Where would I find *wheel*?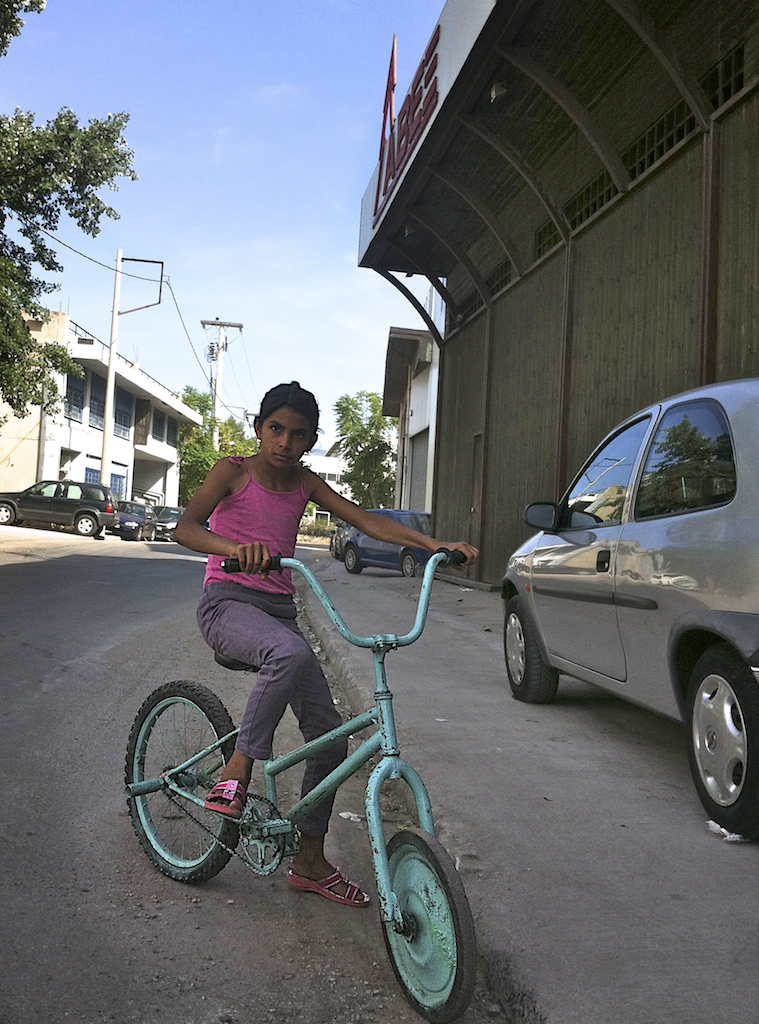
At {"left": 12, "top": 519, "right": 21, "bottom": 525}.
